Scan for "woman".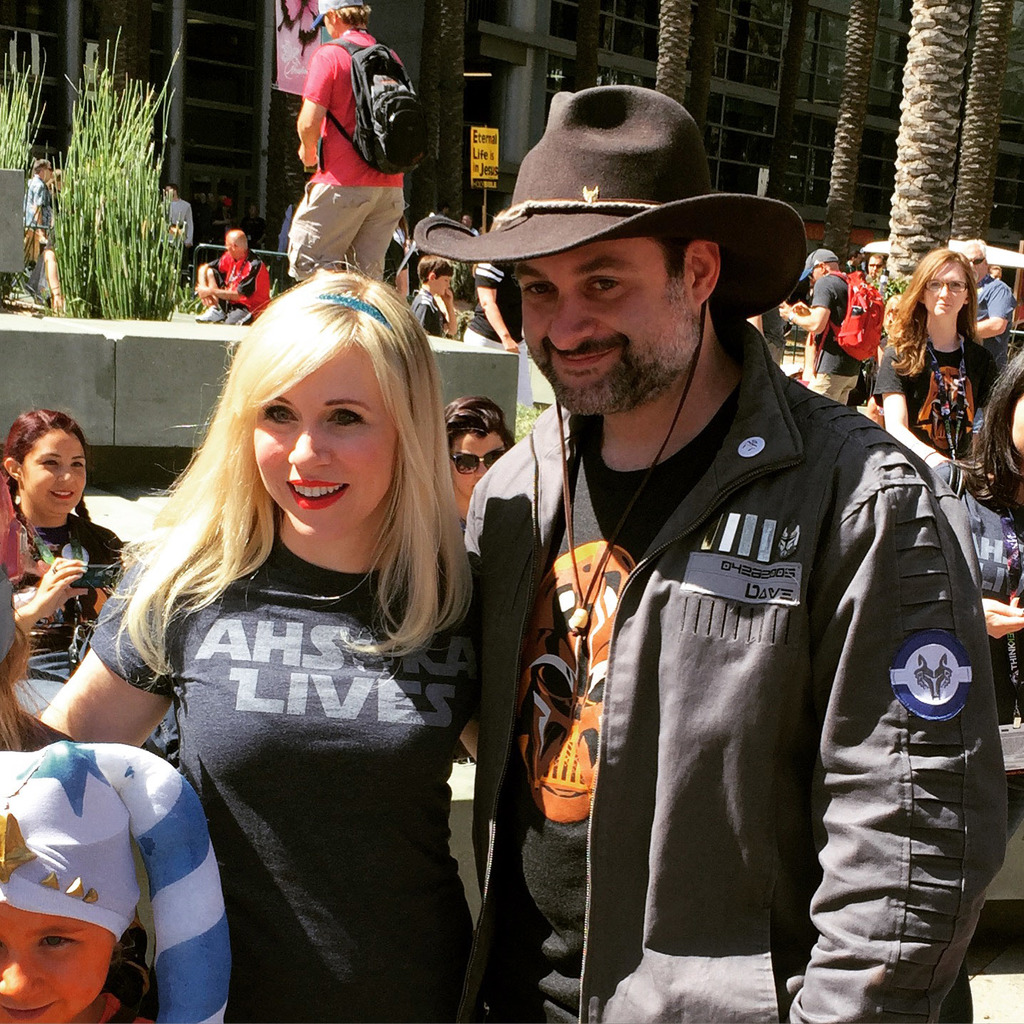
Scan result: region(444, 402, 507, 744).
